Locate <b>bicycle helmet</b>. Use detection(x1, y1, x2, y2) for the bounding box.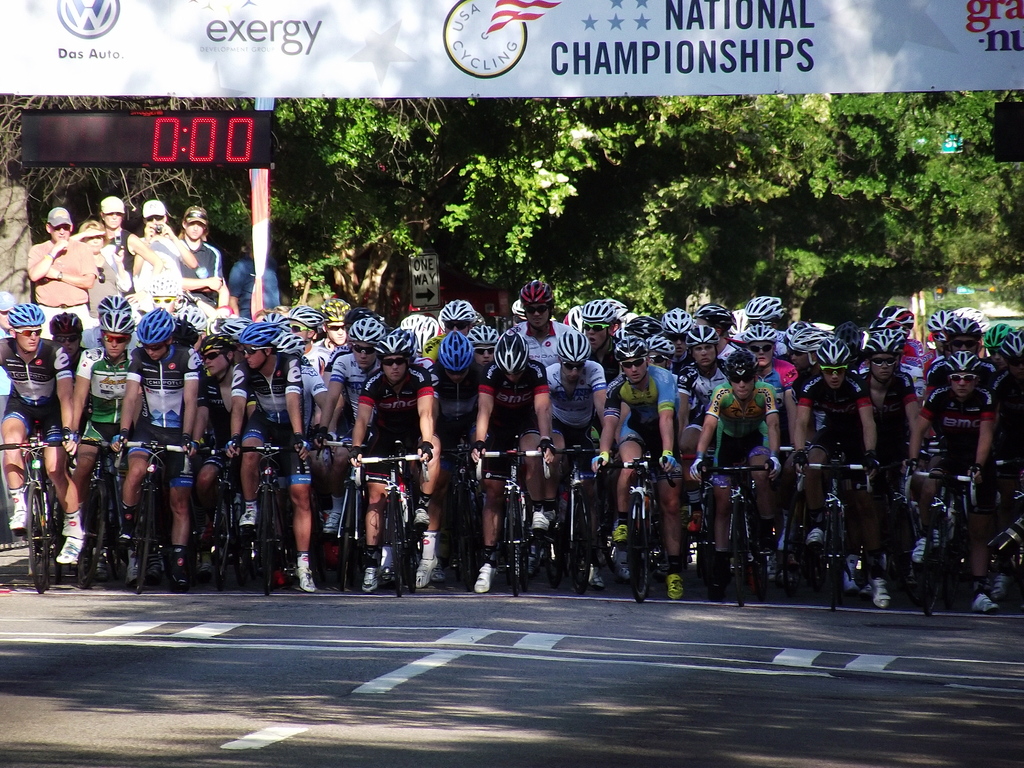
detection(293, 308, 329, 332).
